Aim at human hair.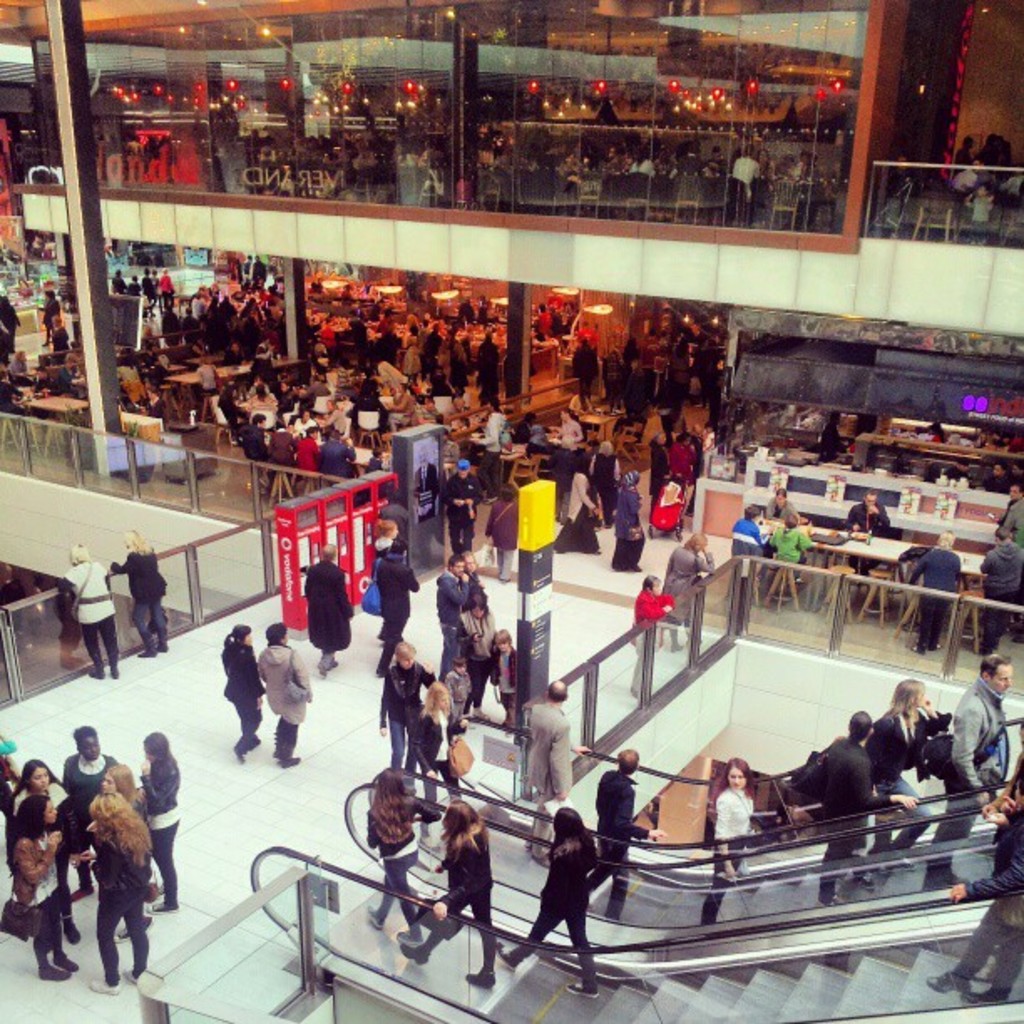
Aimed at (8,755,54,796).
